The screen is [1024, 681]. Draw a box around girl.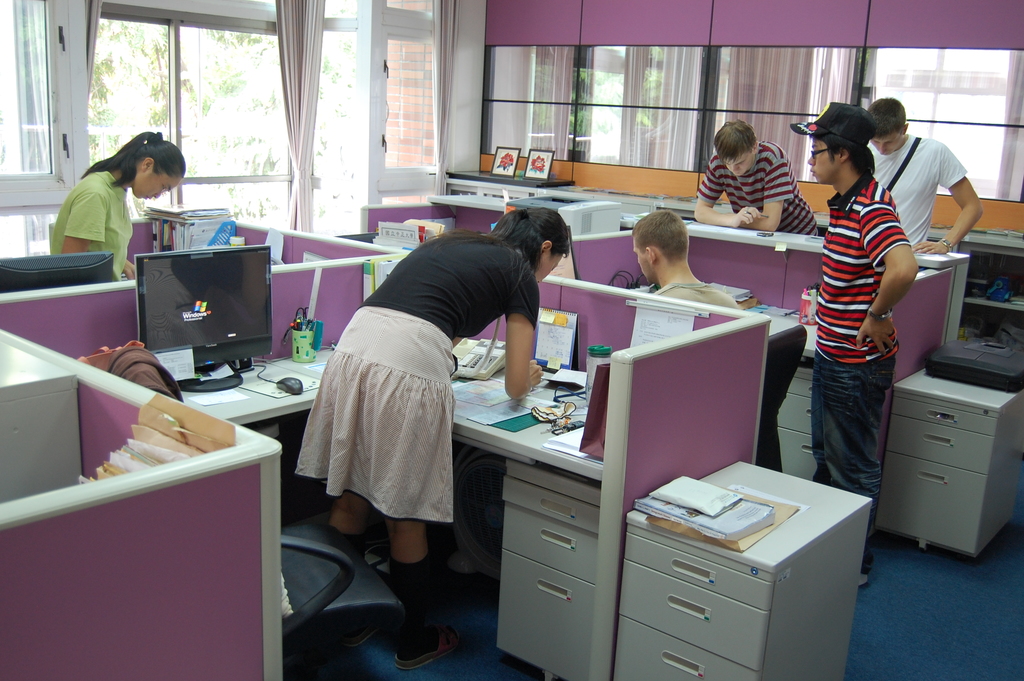
49 129 188 276.
